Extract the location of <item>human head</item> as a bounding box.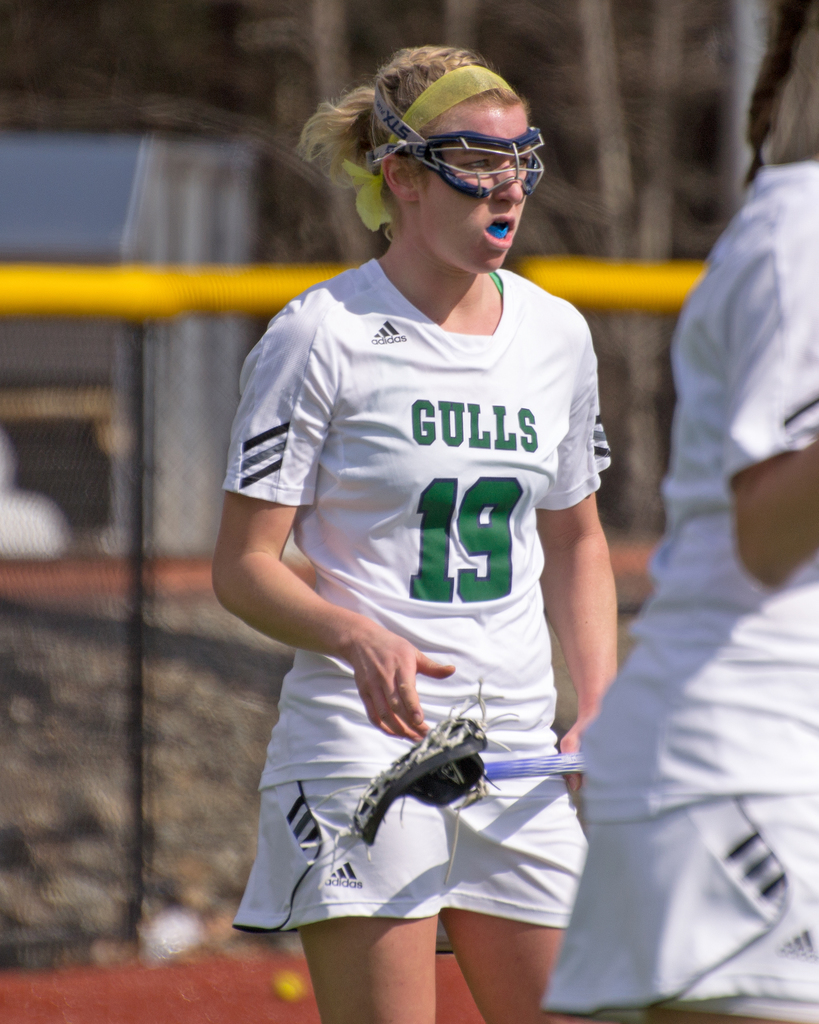
296, 52, 550, 269.
